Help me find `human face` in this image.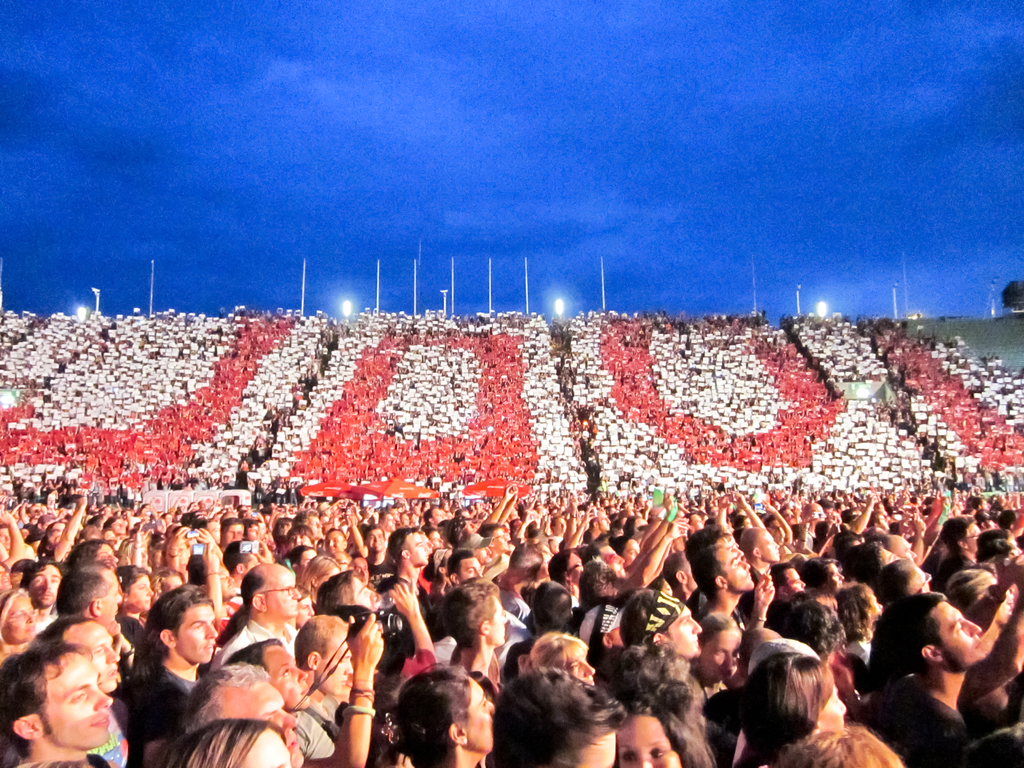
Found it: pyautogui.locateOnScreen(41, 658, 110, 746).
